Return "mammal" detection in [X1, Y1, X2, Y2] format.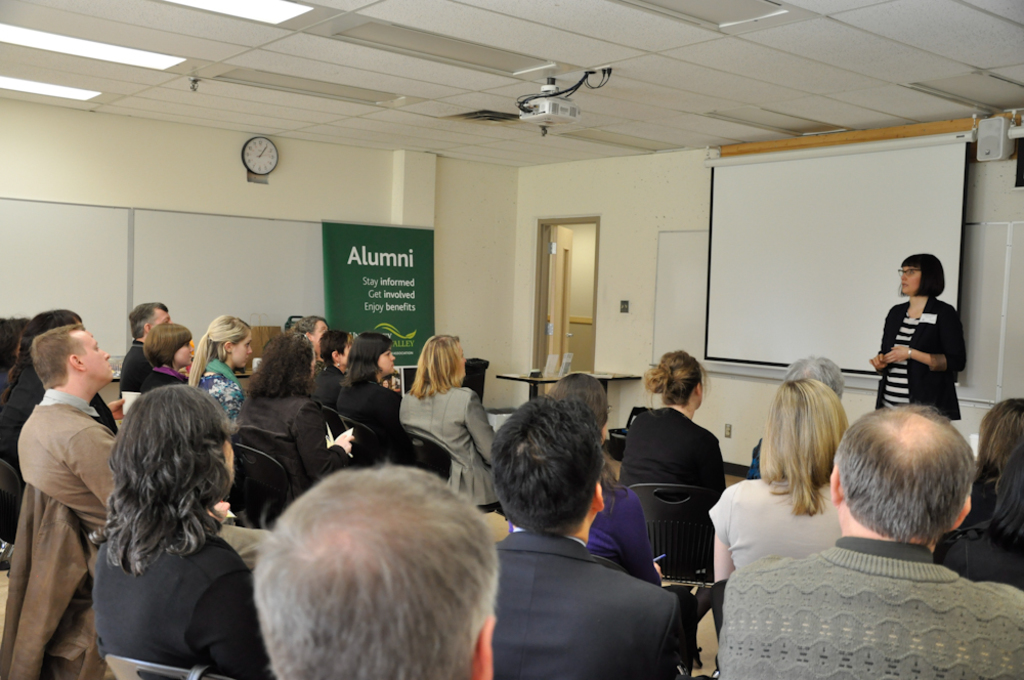
[227, 328, 359, 500].
